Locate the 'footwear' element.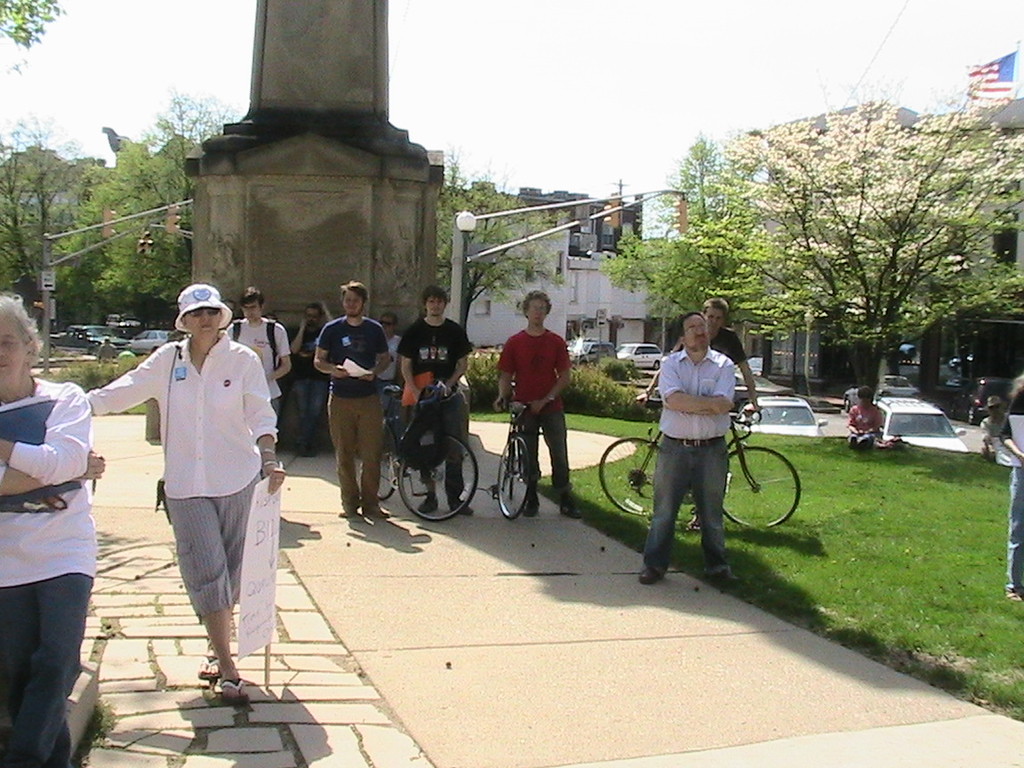
Element bbox: region(710, 566, 737, 580).
